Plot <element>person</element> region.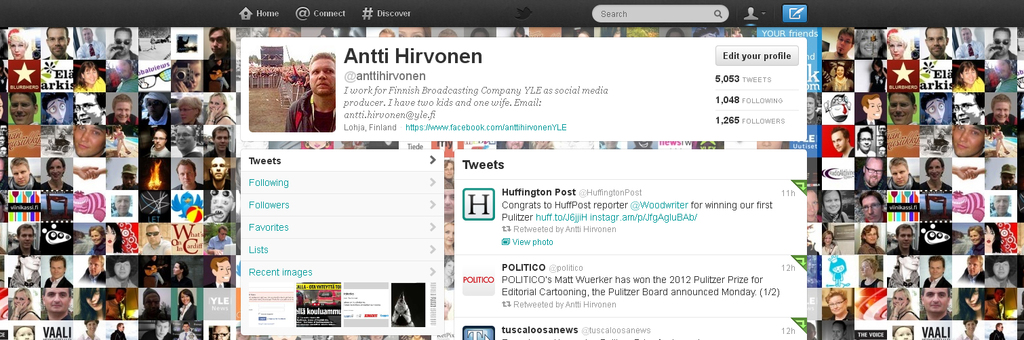
Plotted at (x1=985, y1=258, x2=1019, y2=284).
